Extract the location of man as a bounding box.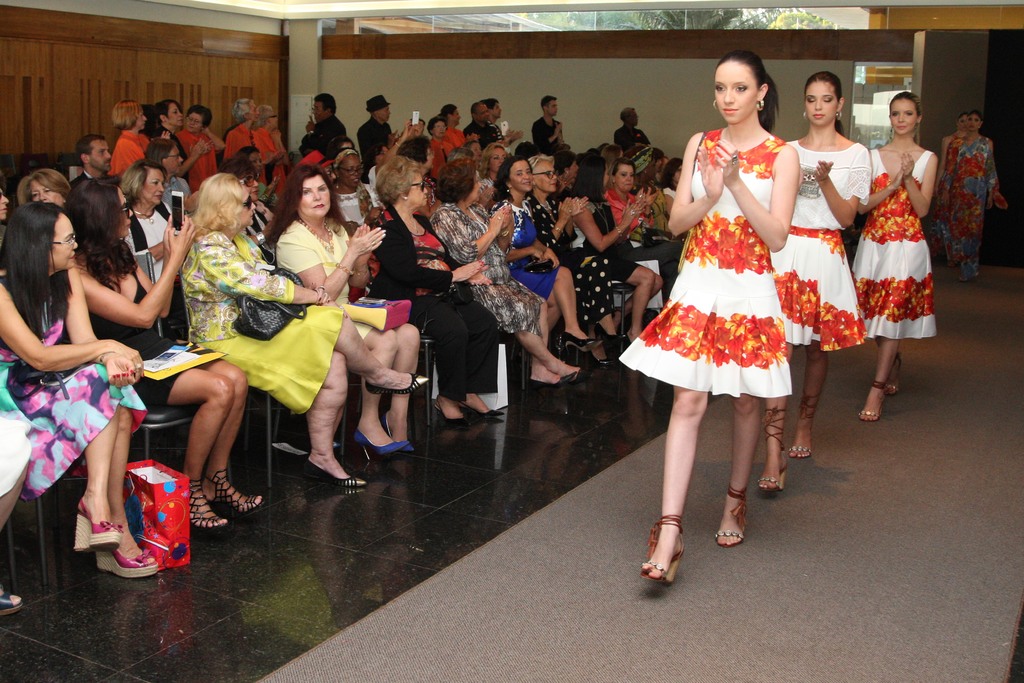
x1=611, y1=105, x2=652, y2=154.
